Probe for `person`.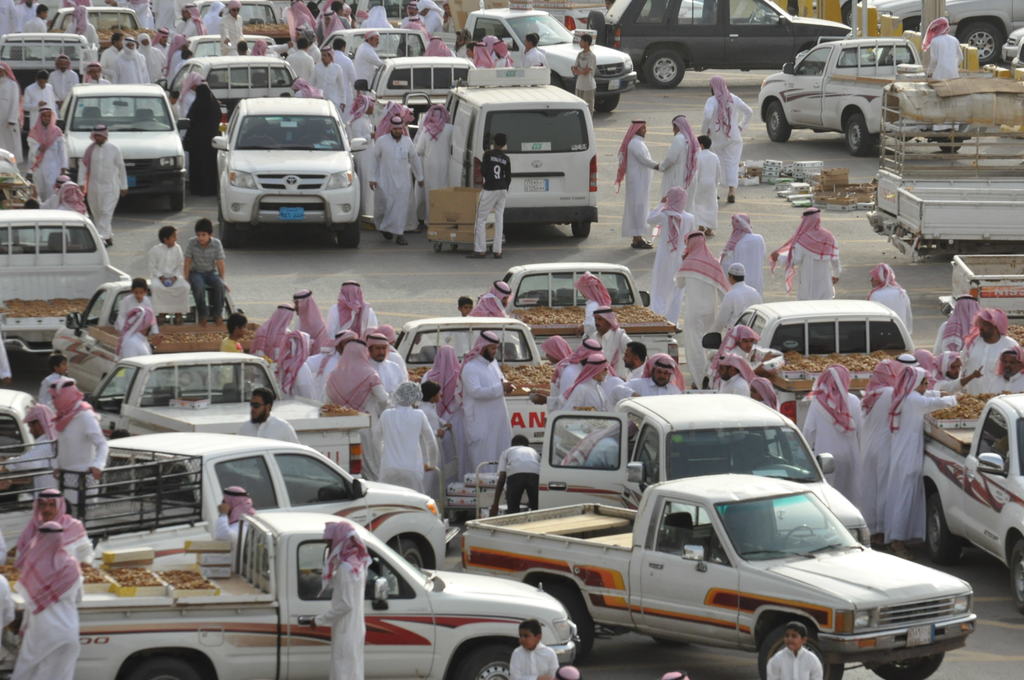
Probe result: detection(30, 110, 70, 191).
